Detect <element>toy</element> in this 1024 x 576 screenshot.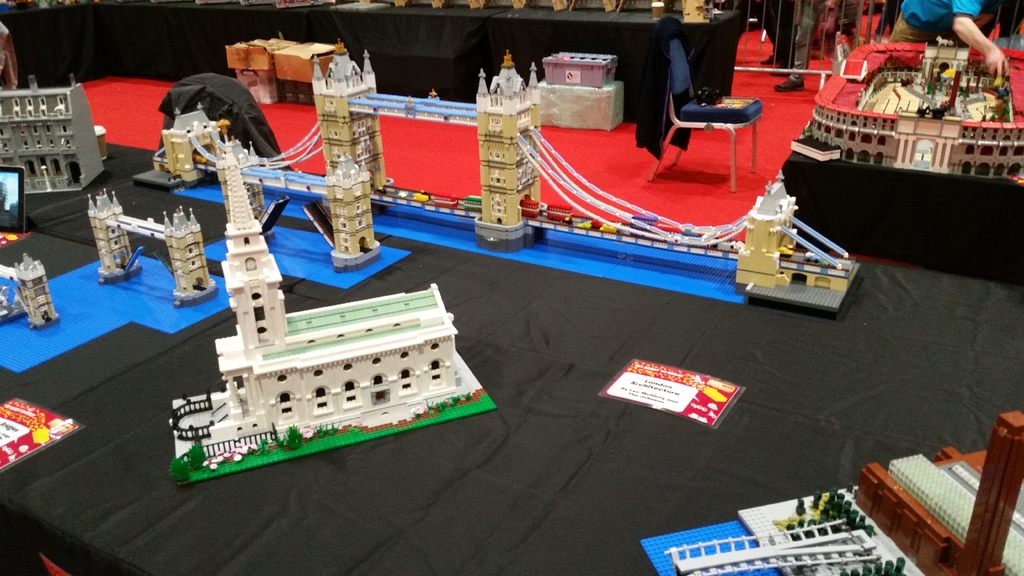
Detection: left=461, top=52, right=545, bottom=247.
